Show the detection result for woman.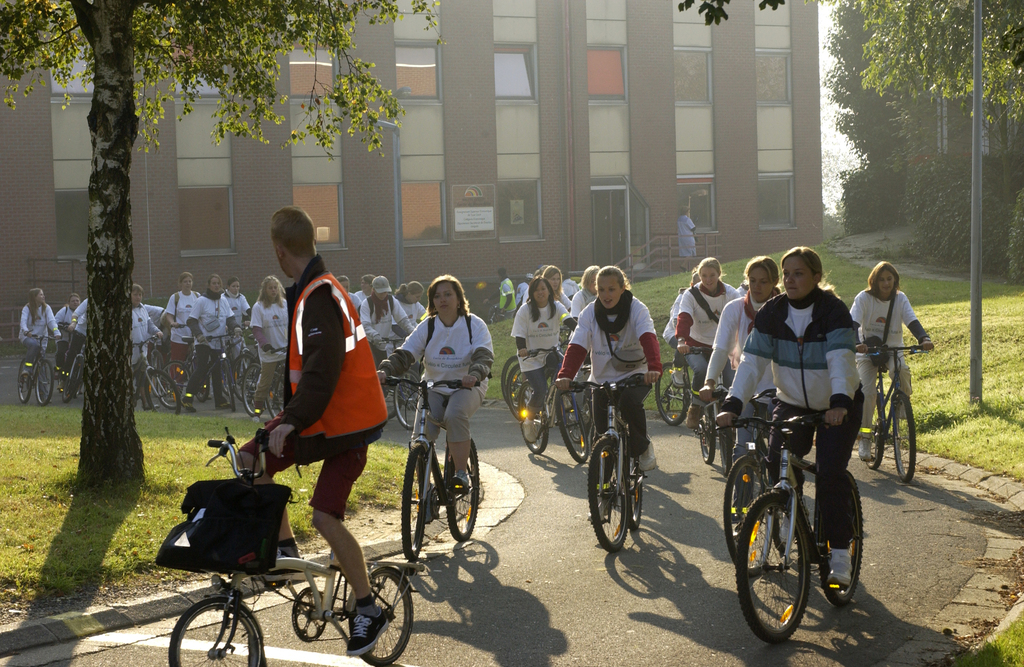
671,252,744,431.
